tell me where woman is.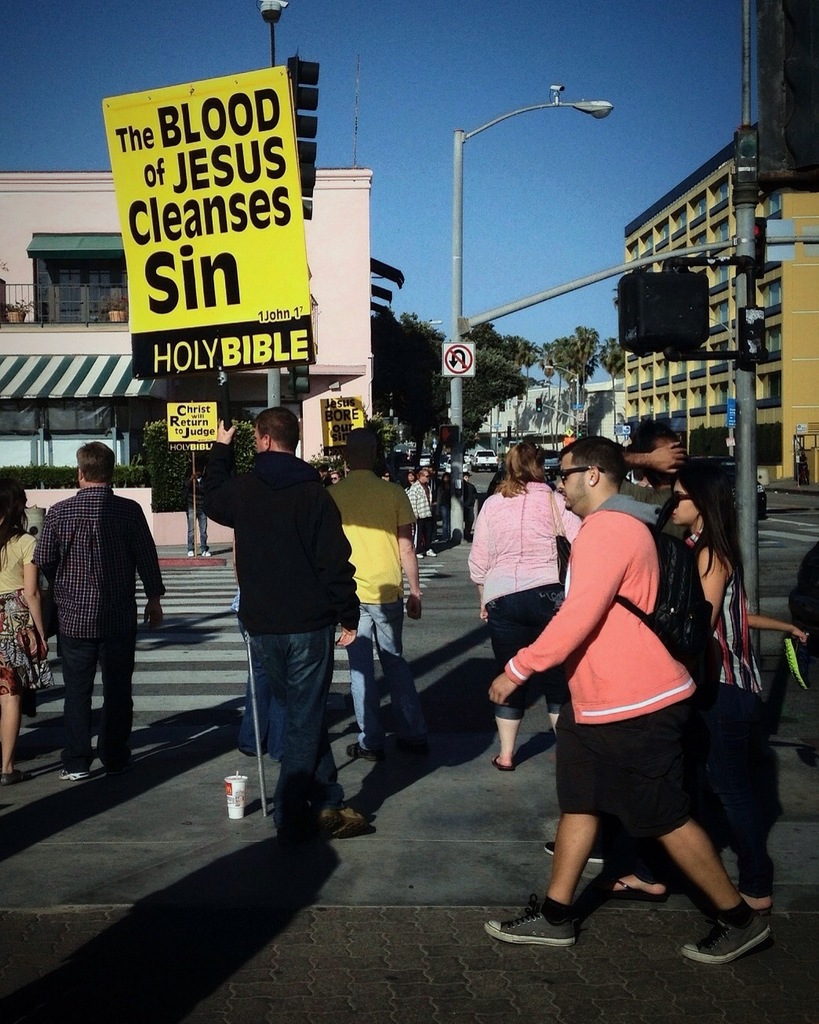
woman is at <bbox>0, 472, 53, 784</bbox>.
